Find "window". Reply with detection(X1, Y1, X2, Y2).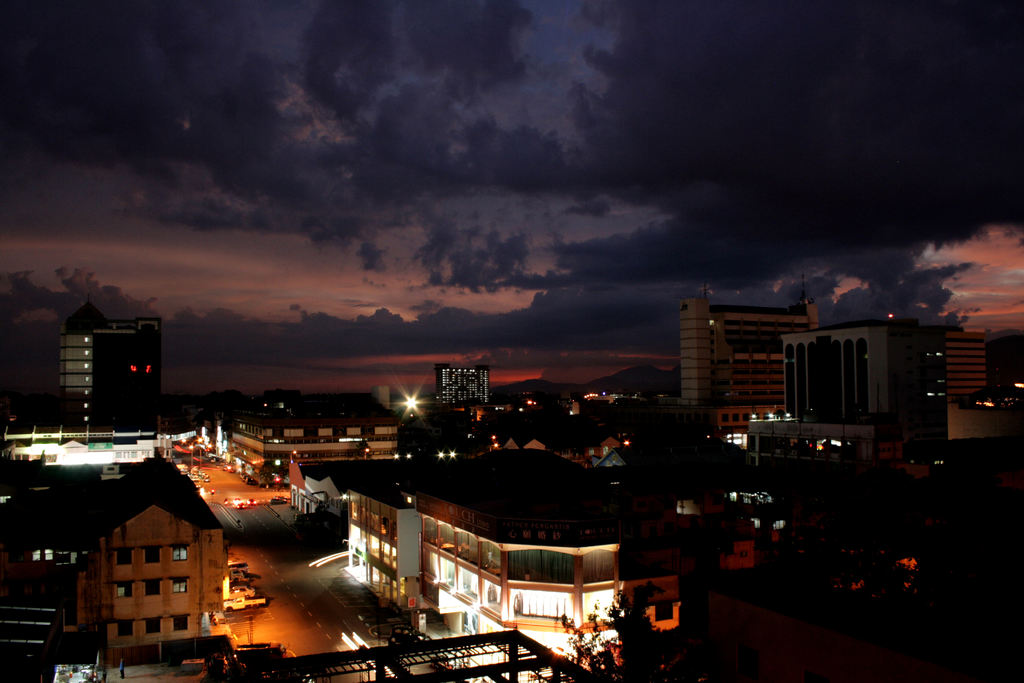
detection(174, 611, 188, 630).
